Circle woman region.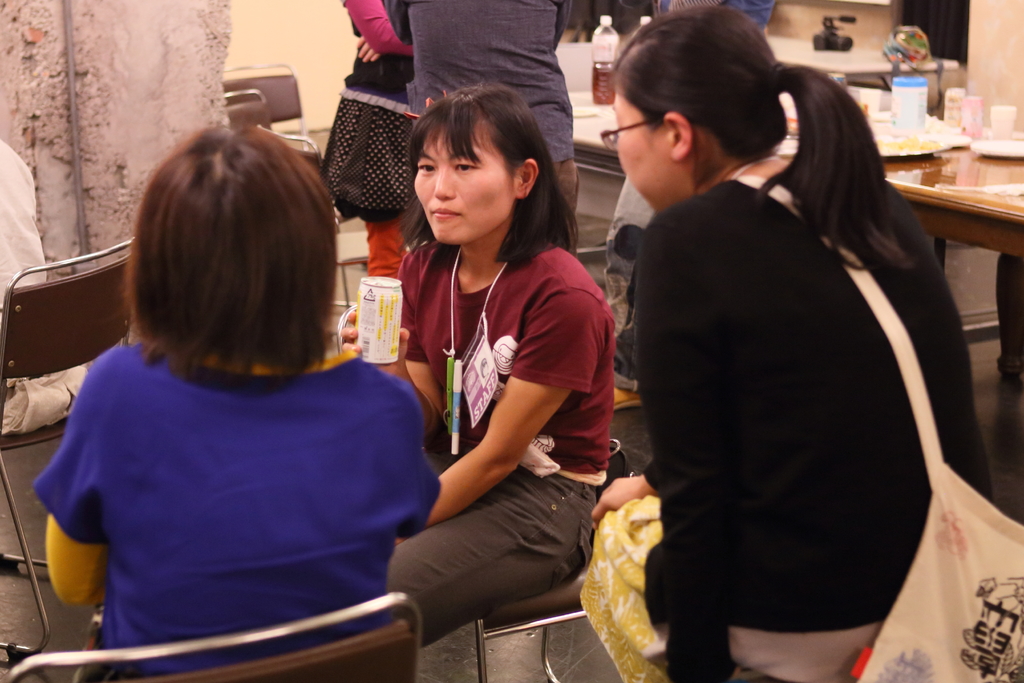
Region: 577:12:989:682.
